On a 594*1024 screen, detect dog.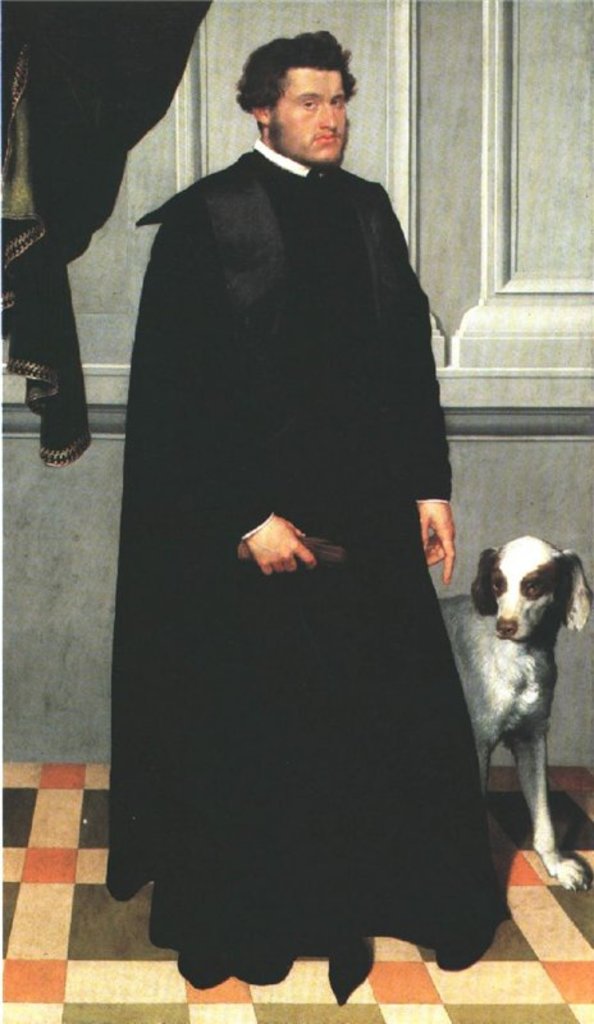
{"left": 439, "top": 536, "right": 591, "bottom": 893}.
